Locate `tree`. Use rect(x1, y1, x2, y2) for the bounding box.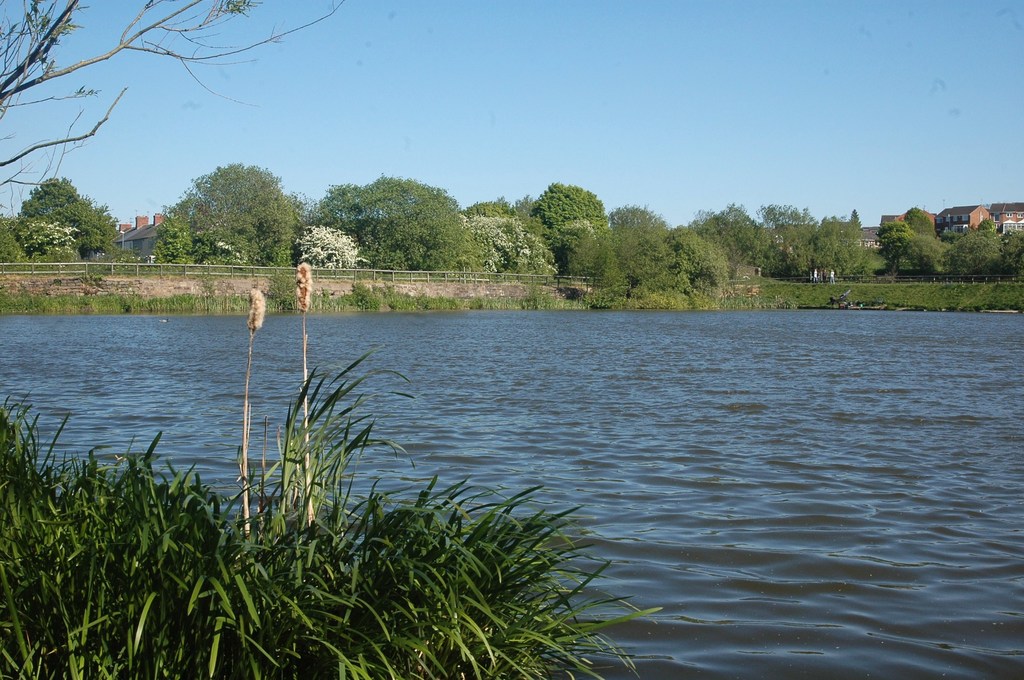
rect(14, 176, 132, 261).
